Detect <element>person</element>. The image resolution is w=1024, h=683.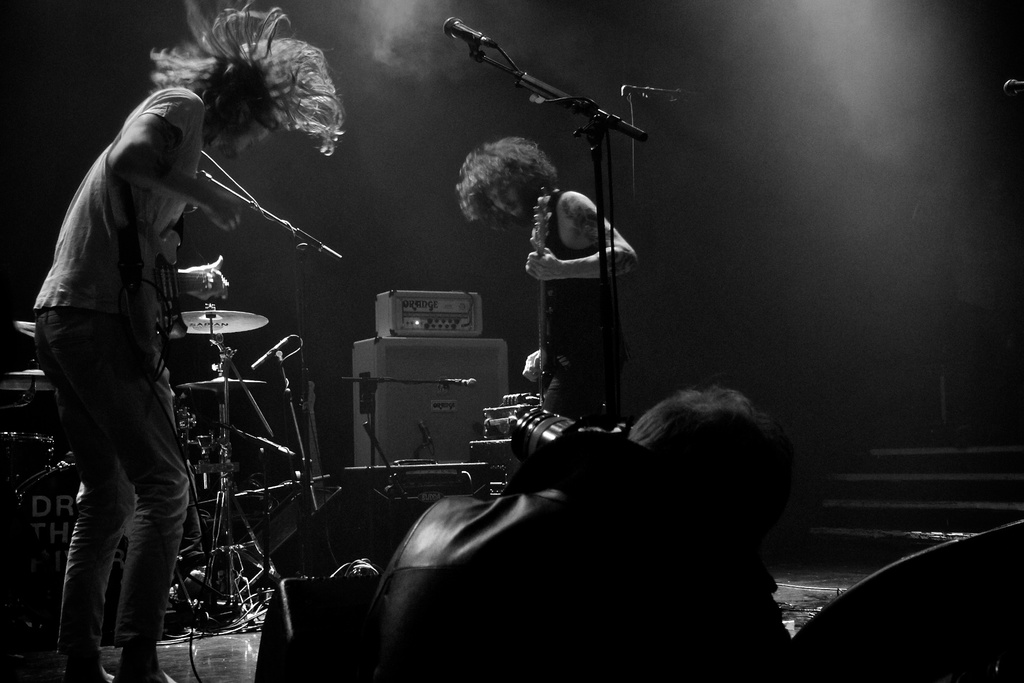
detection(350, 378, 782, 682).
